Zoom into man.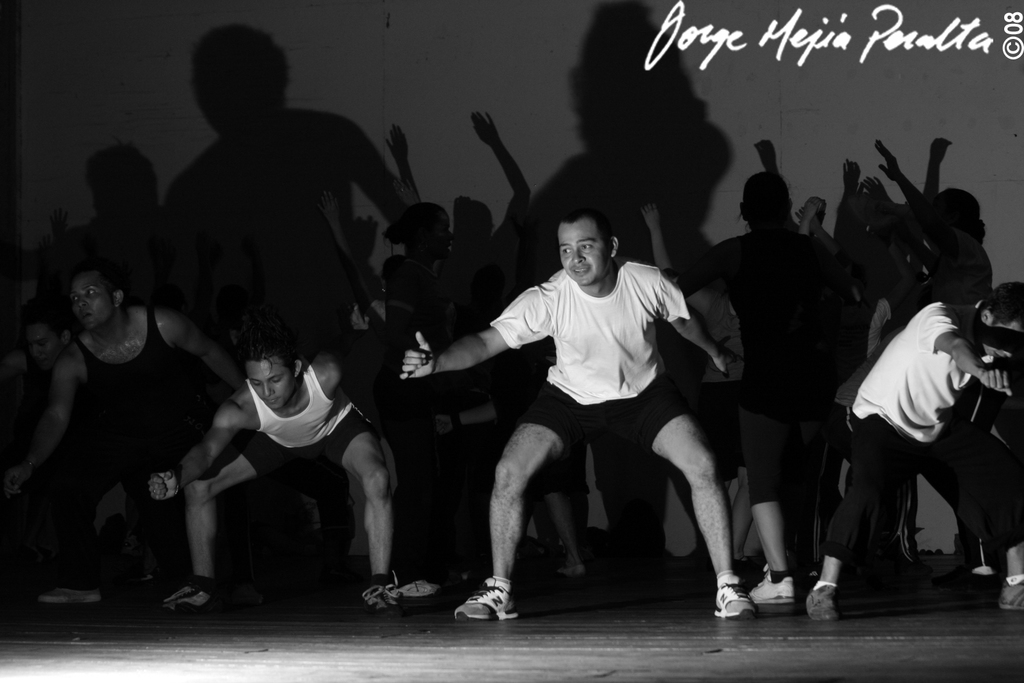
Zoom target: 145 336 405 609.
